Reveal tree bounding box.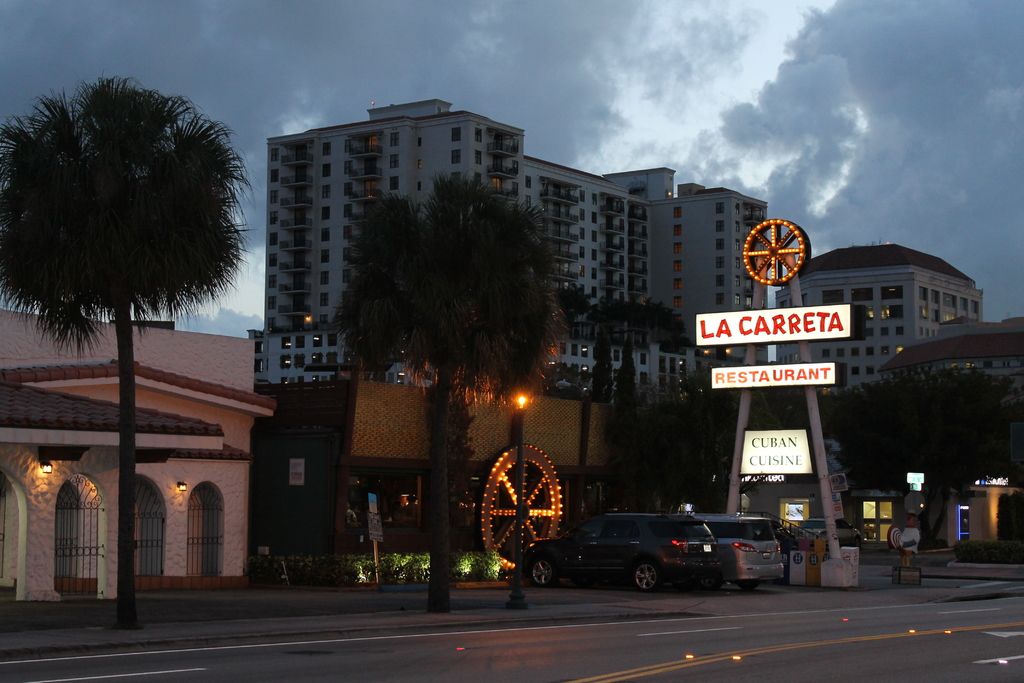
Revealed: pyautogui.locateOnScreen(554, 288, 590, 318).
